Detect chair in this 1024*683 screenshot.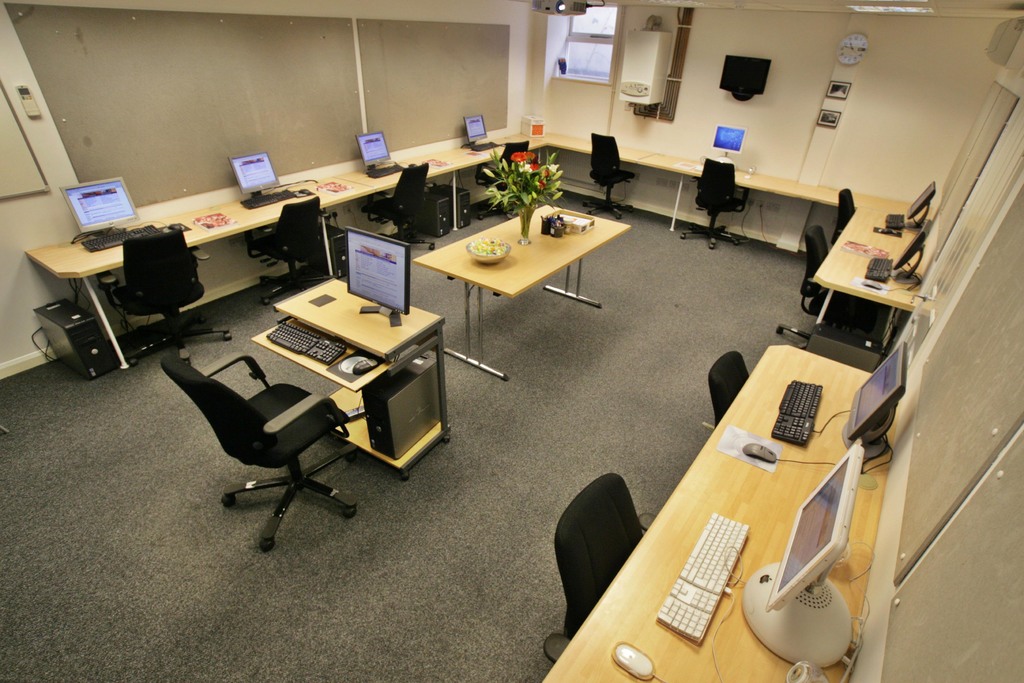
Detection: (169, 345, 363, 546).
